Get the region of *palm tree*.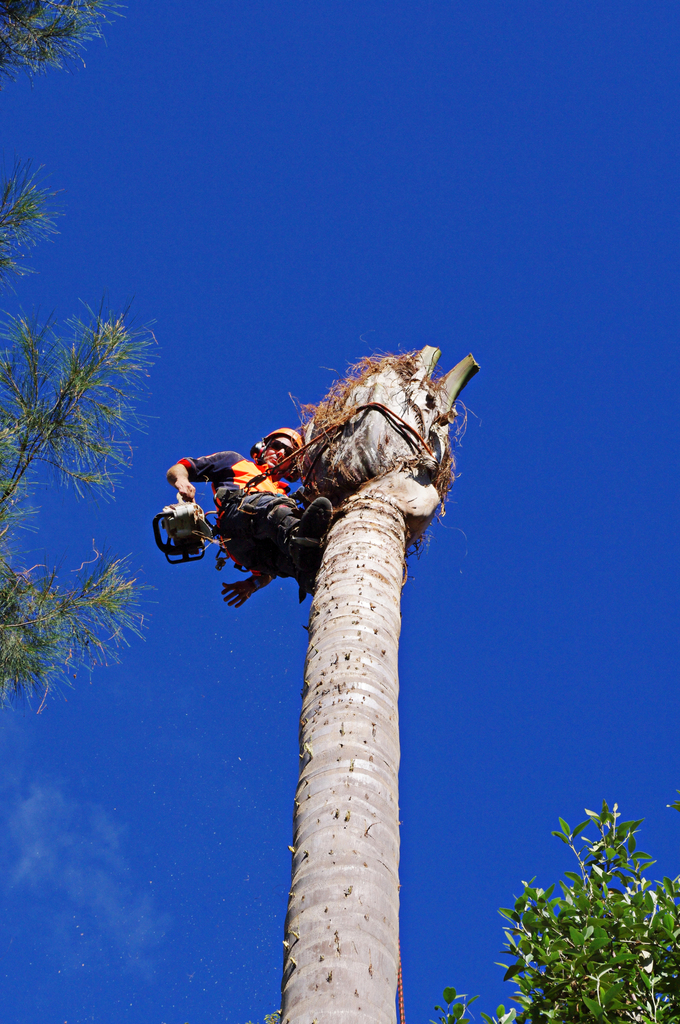
rect(276, 333, 482, 1023).
